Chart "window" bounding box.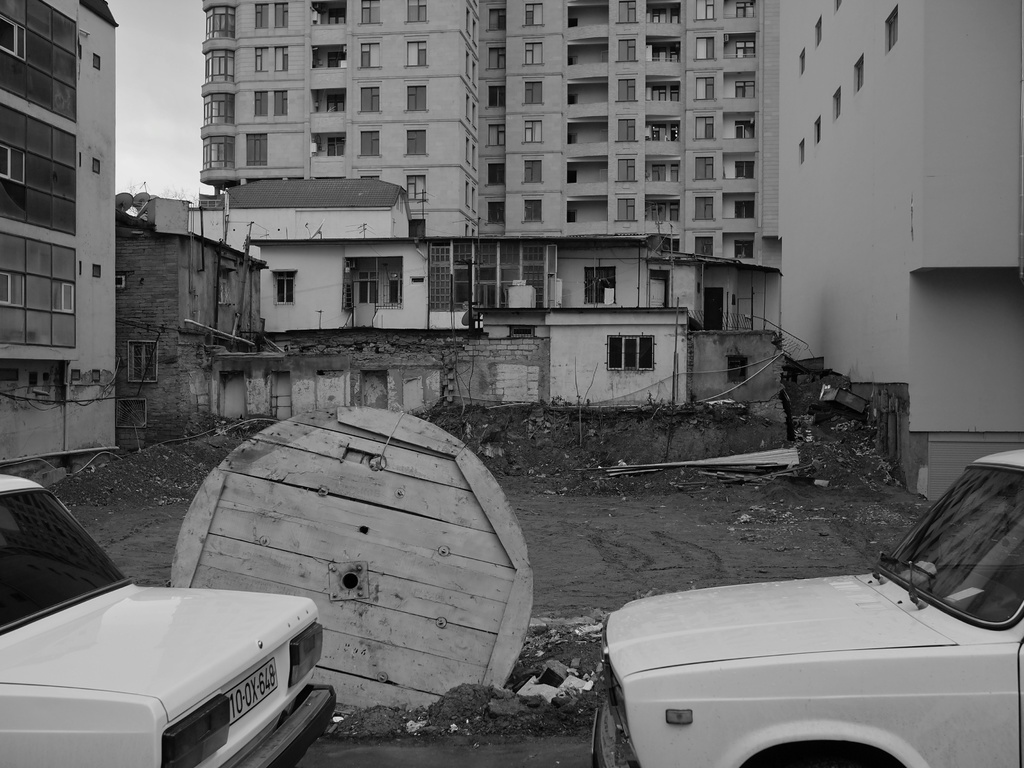
Charted: crop(488, 126, 506, 145).
